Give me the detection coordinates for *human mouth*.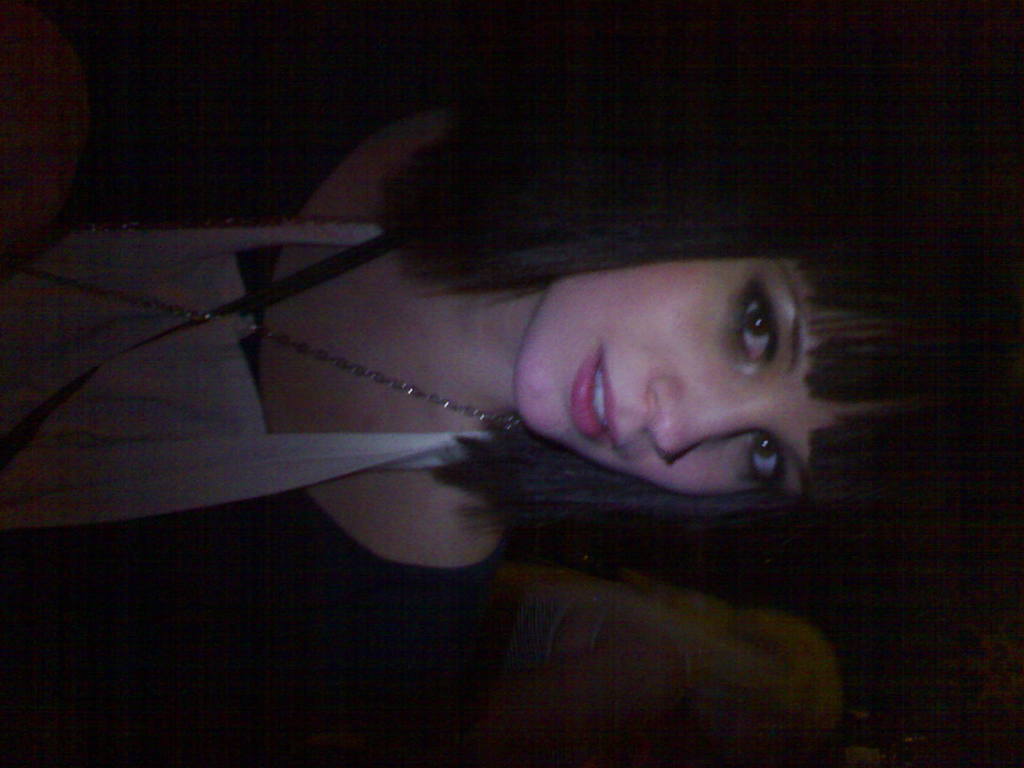
select_region(568, 339, 632, 454).
